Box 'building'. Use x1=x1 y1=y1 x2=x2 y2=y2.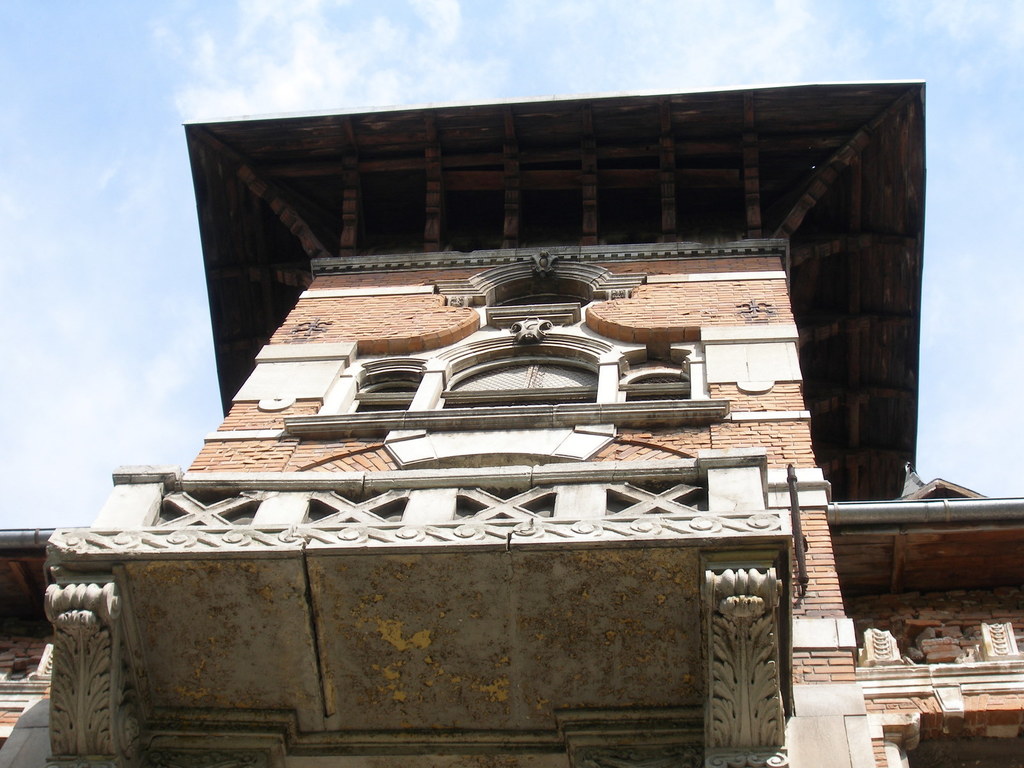
x1=0 y1=72 x2=1023 y2=767.
